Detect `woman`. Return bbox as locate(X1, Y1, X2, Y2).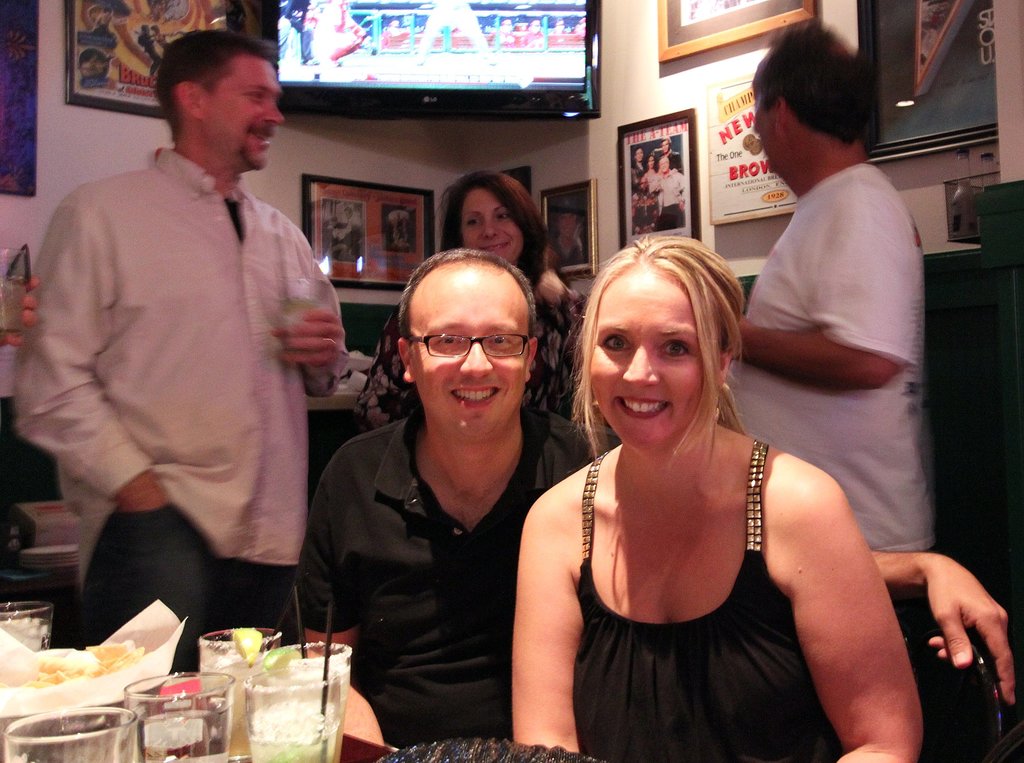
locate(352, 169, 588, 438).
